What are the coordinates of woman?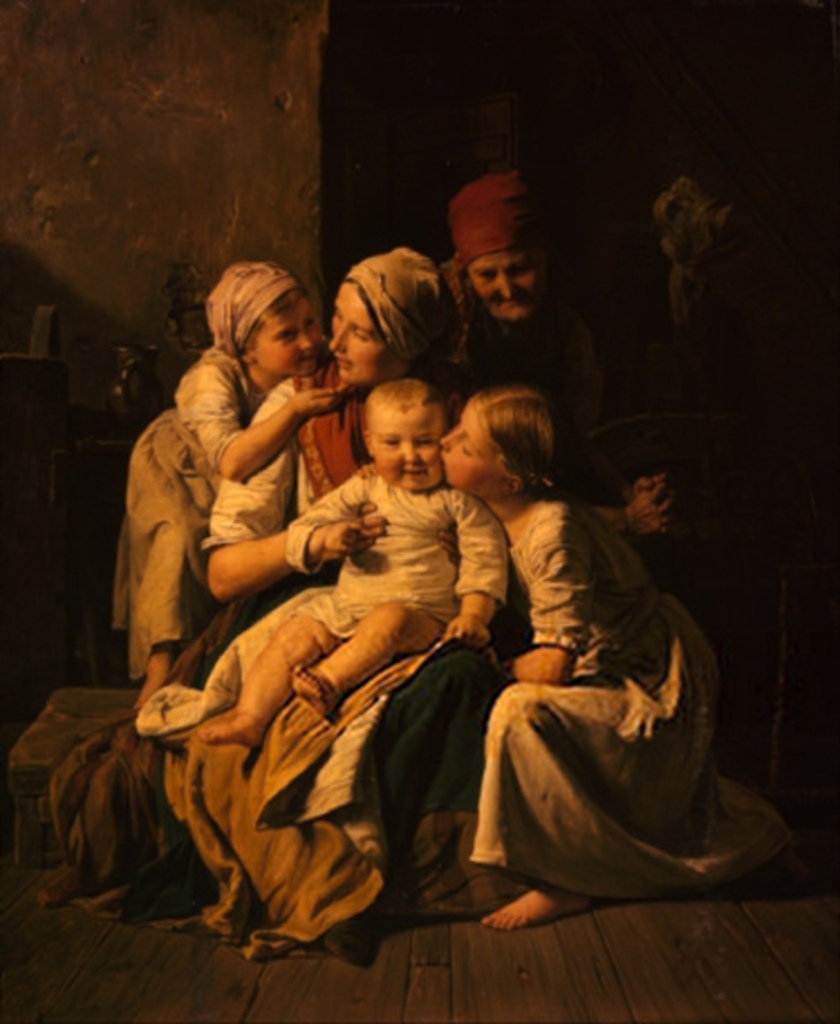
bbox=(159, 261, 475, 917).
